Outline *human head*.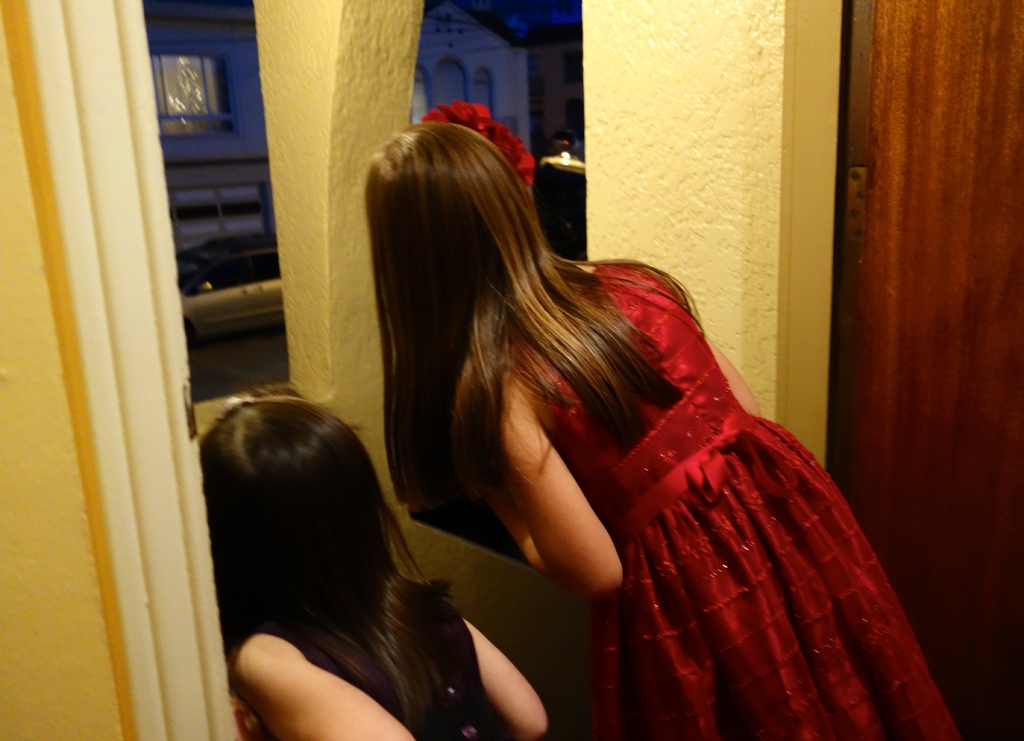
Outline: <bbox>202, 404, 439, 630</bbox>.
